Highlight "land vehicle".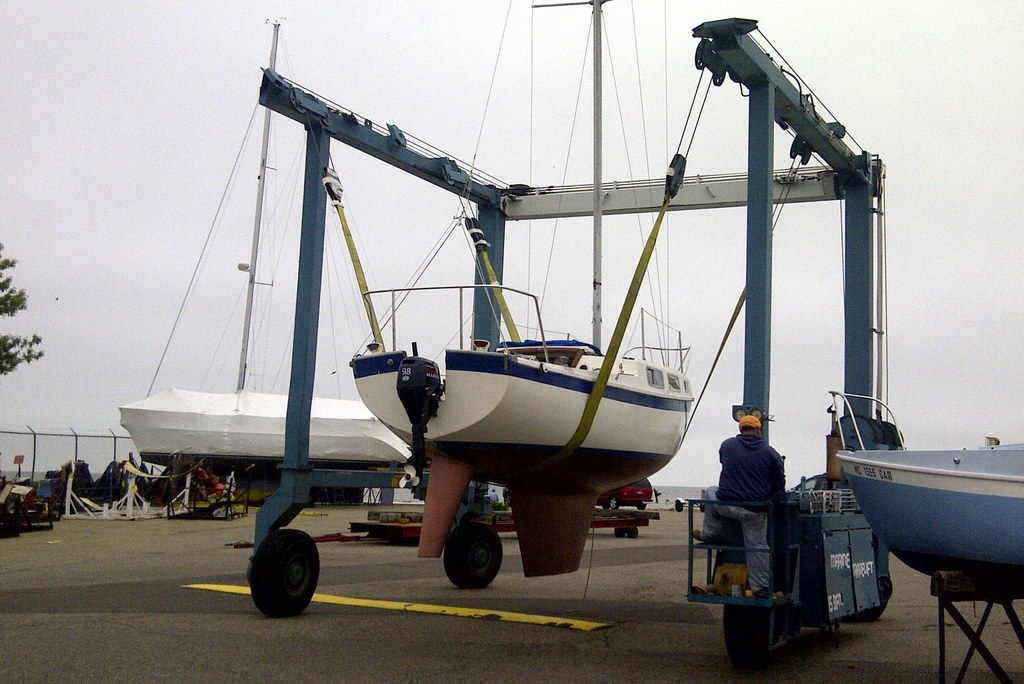
Highlighted region: [x1=601, y1=471, x2=654, y2=513].
